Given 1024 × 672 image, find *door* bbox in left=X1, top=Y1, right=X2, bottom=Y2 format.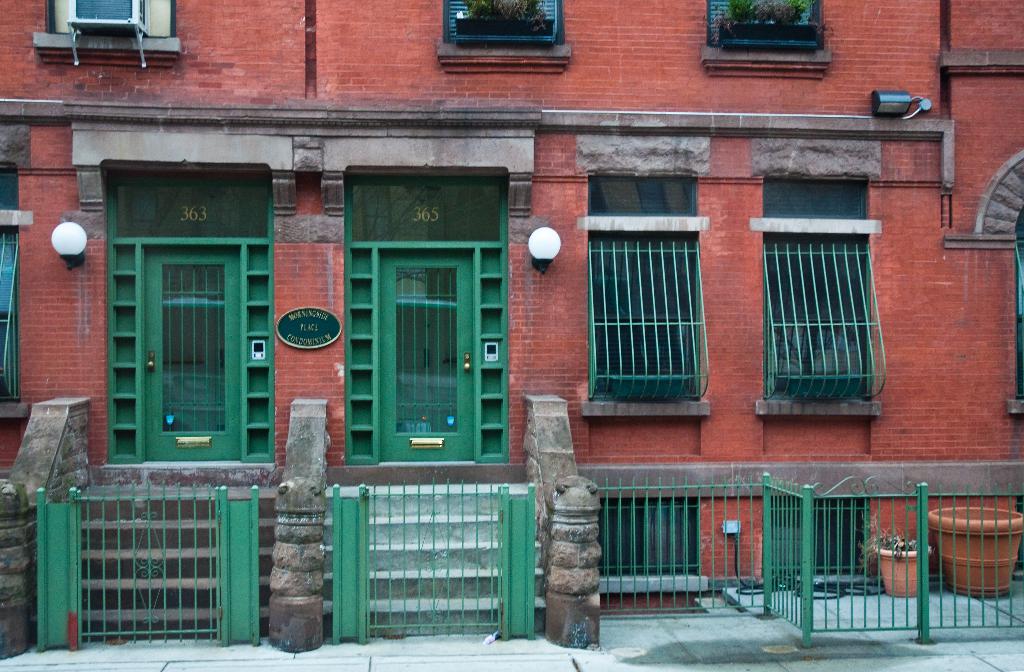
left=363, top=220, right=483, bottom=479.
